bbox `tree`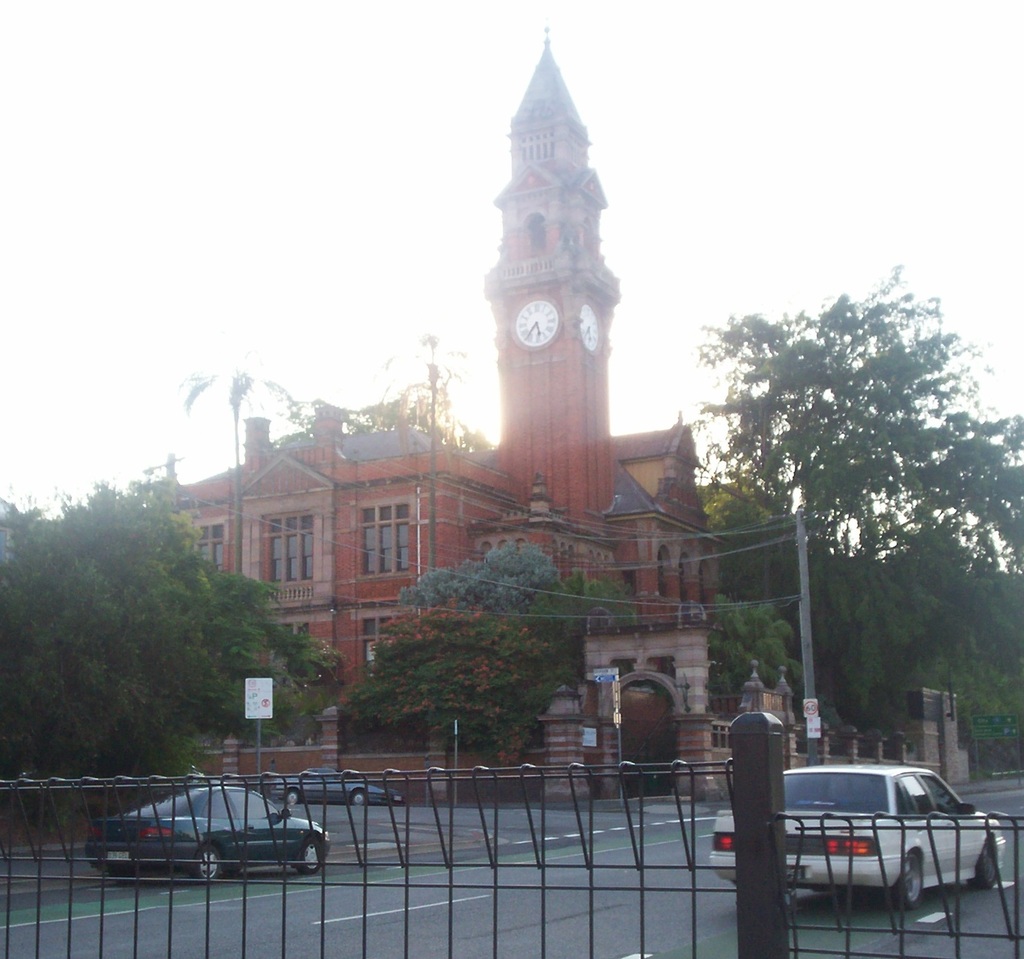
706/601/804/689
